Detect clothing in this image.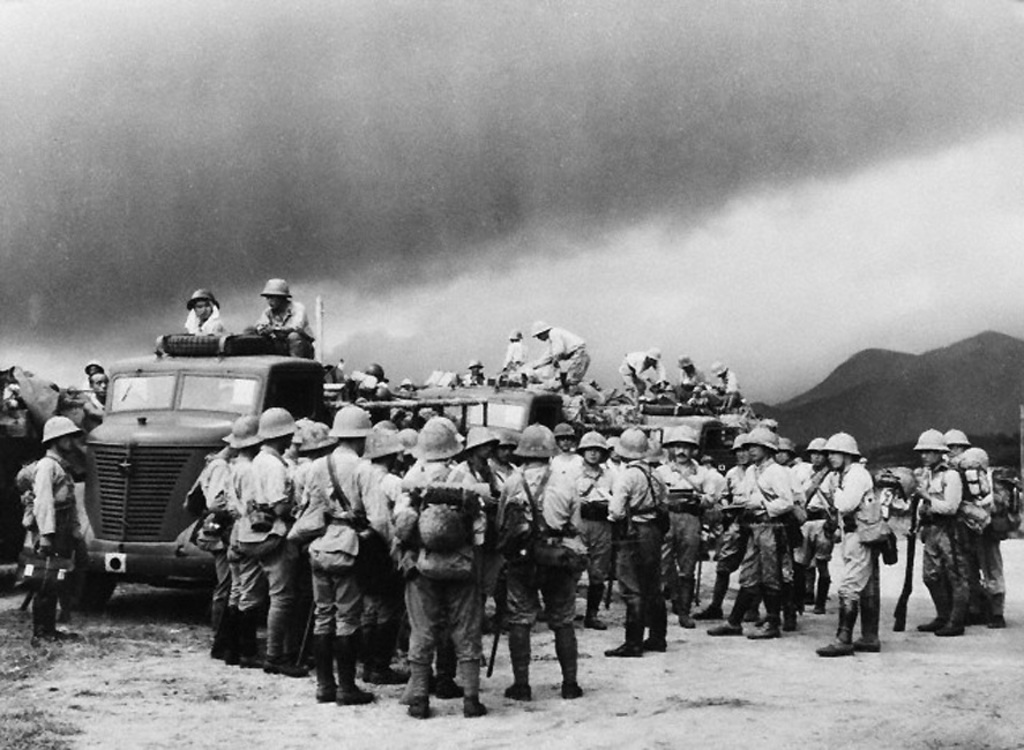
Detection: x1=957, y1=443, x2=1023, y2=617.
